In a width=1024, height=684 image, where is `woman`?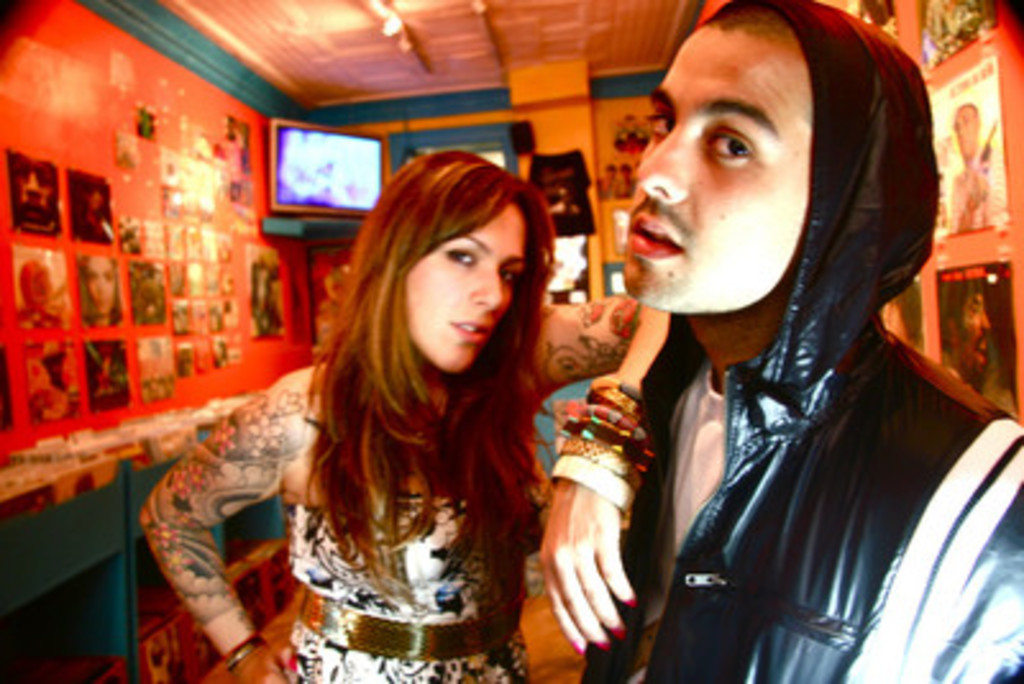
<box>74,259,123,318</box>.
